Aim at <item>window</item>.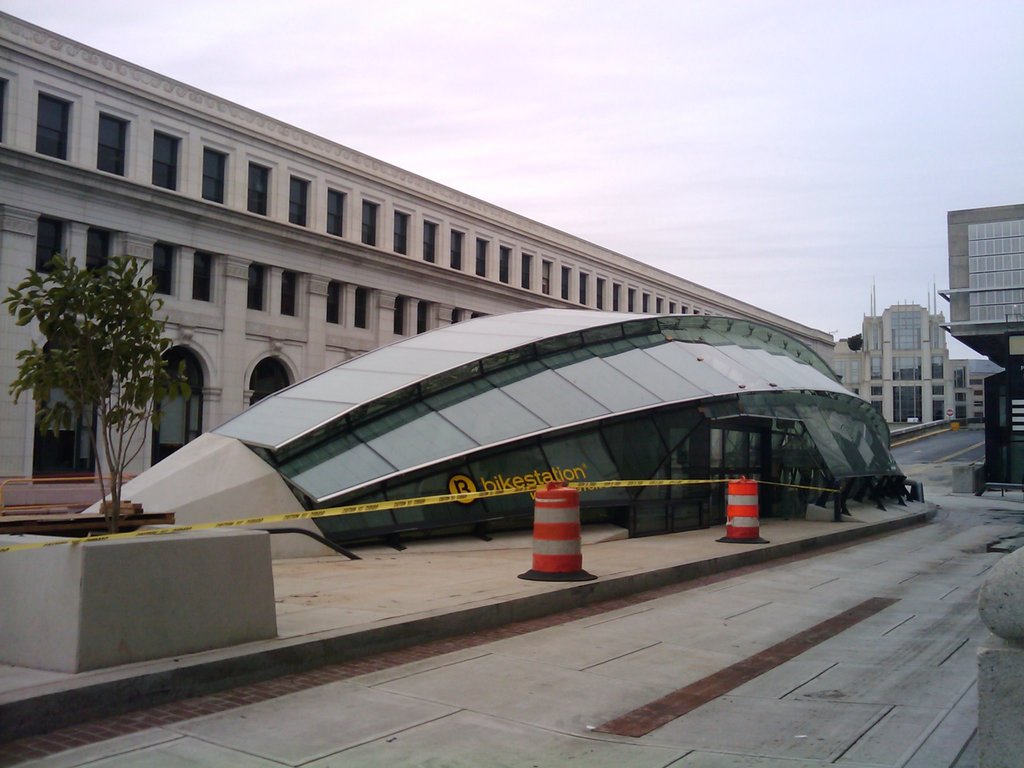
Aimed at region(328, 192, 346, 240).
